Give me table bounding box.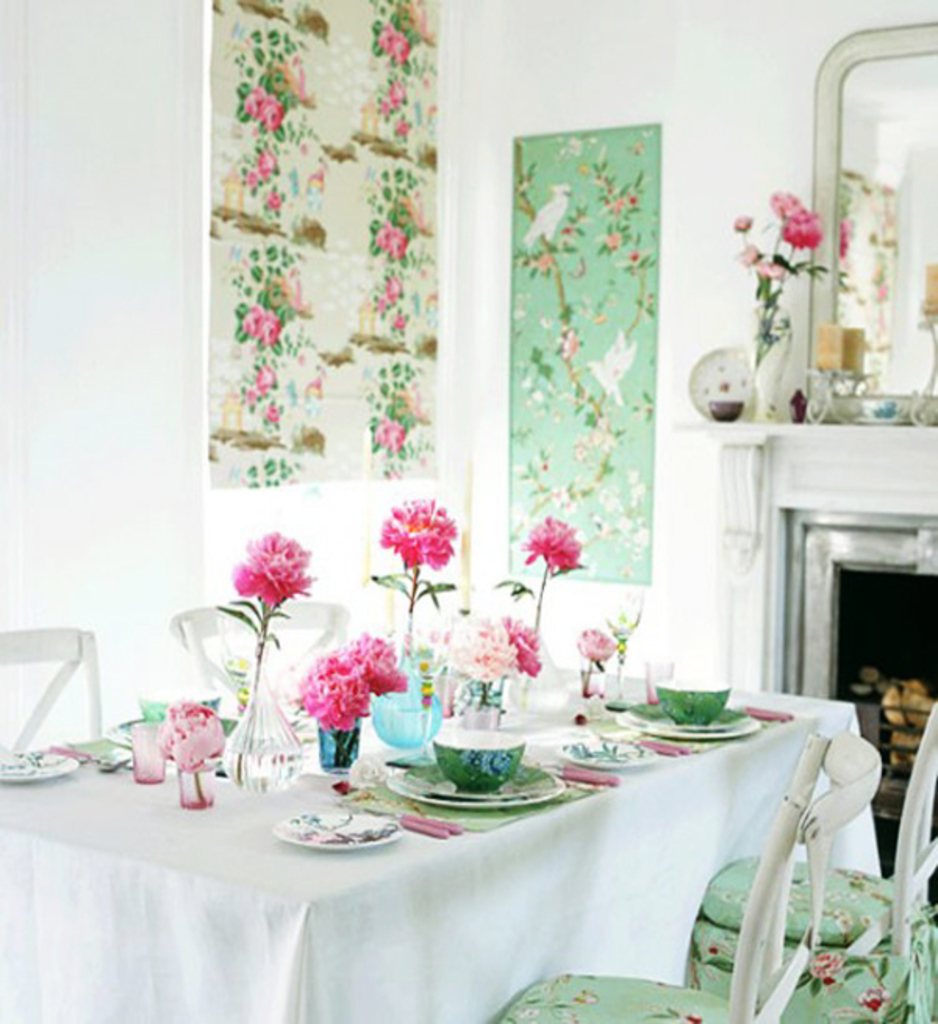
crop(14, 693, 869, 1023).
